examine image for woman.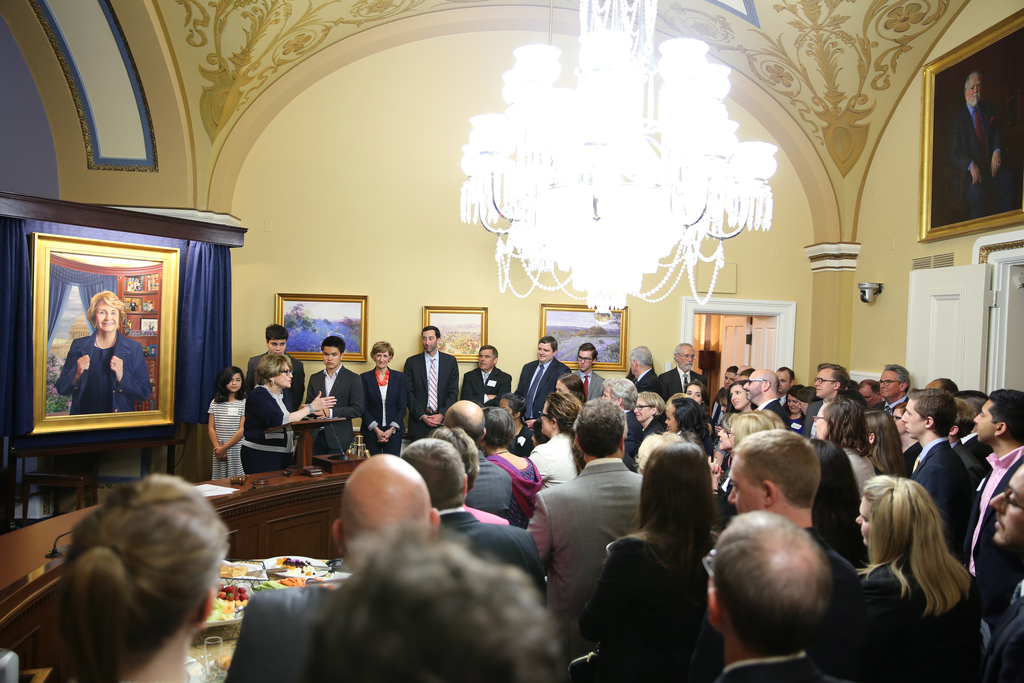
Examination result: crop(703, 413, 773, 529).
